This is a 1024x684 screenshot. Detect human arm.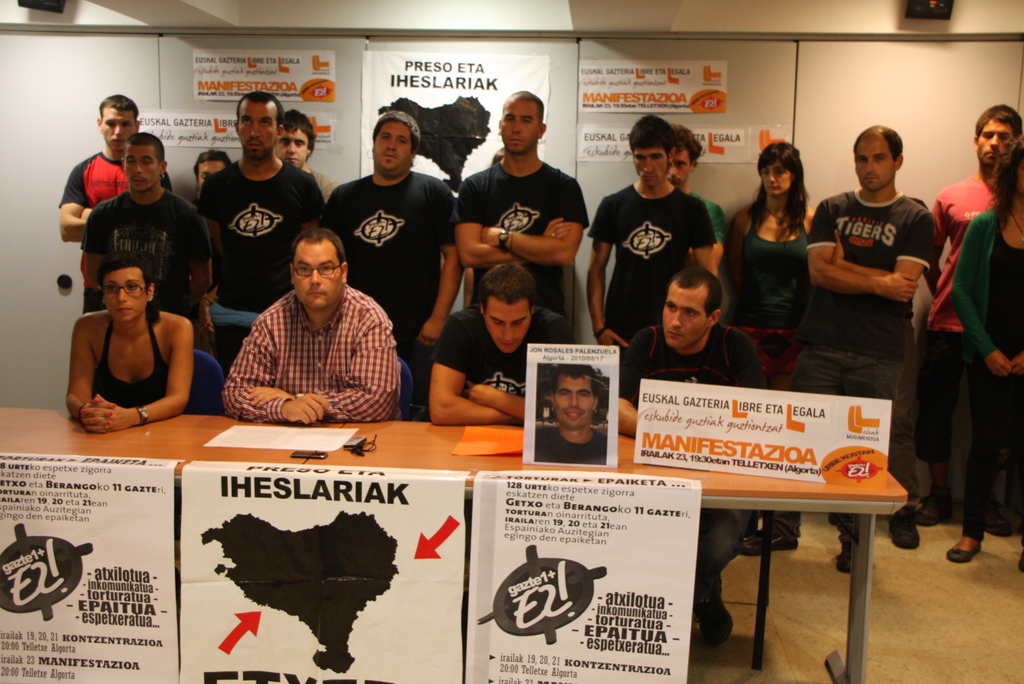
box=[470, 309, 622, 426].
